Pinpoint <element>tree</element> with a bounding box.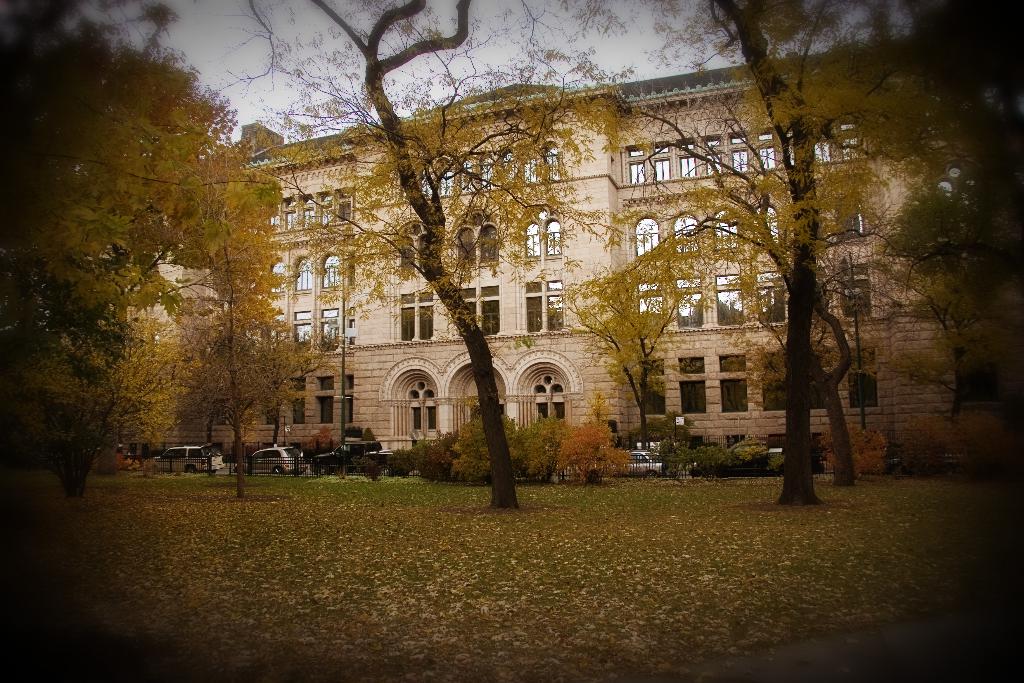
select_region(216, 0, 621, 514).
